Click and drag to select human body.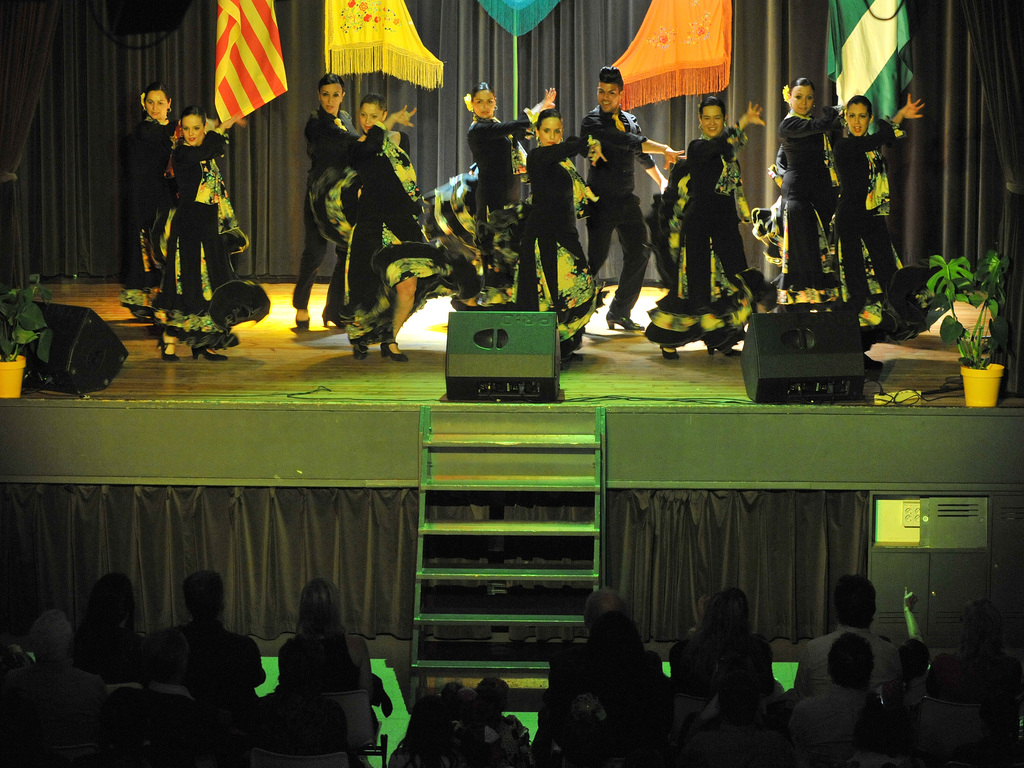
Selection: [left=337, top=93, right=450, bottom=360].
